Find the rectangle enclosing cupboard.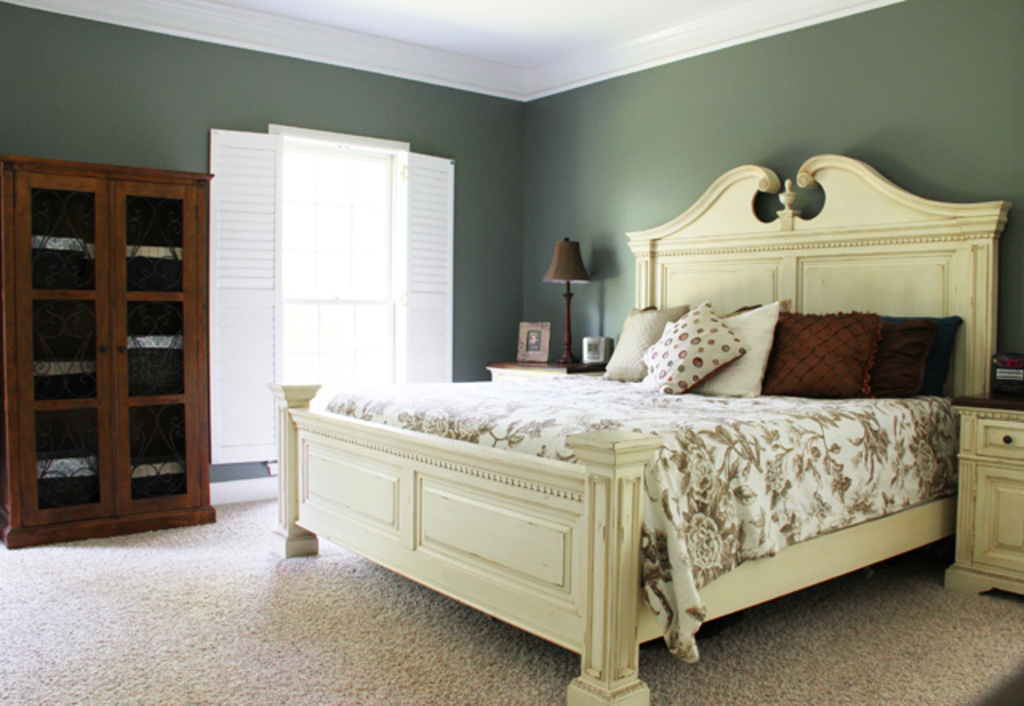
{"x1": 3, "y1": 141, "x2": 227, "y2": 576}.
